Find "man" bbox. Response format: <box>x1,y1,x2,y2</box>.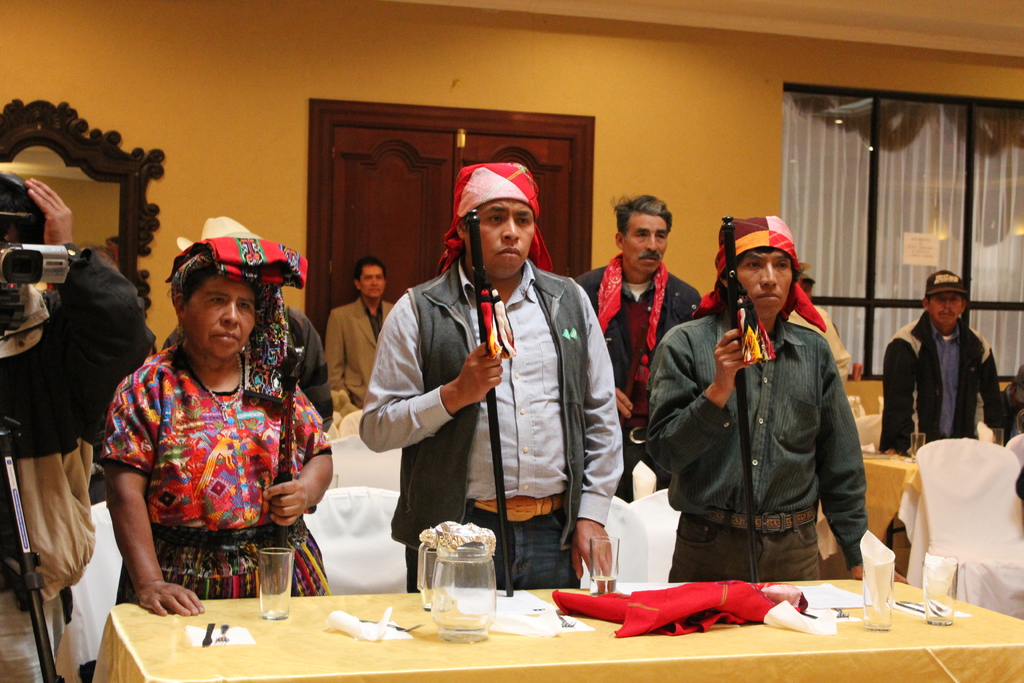
<box>890,272,1012,466</box>.
